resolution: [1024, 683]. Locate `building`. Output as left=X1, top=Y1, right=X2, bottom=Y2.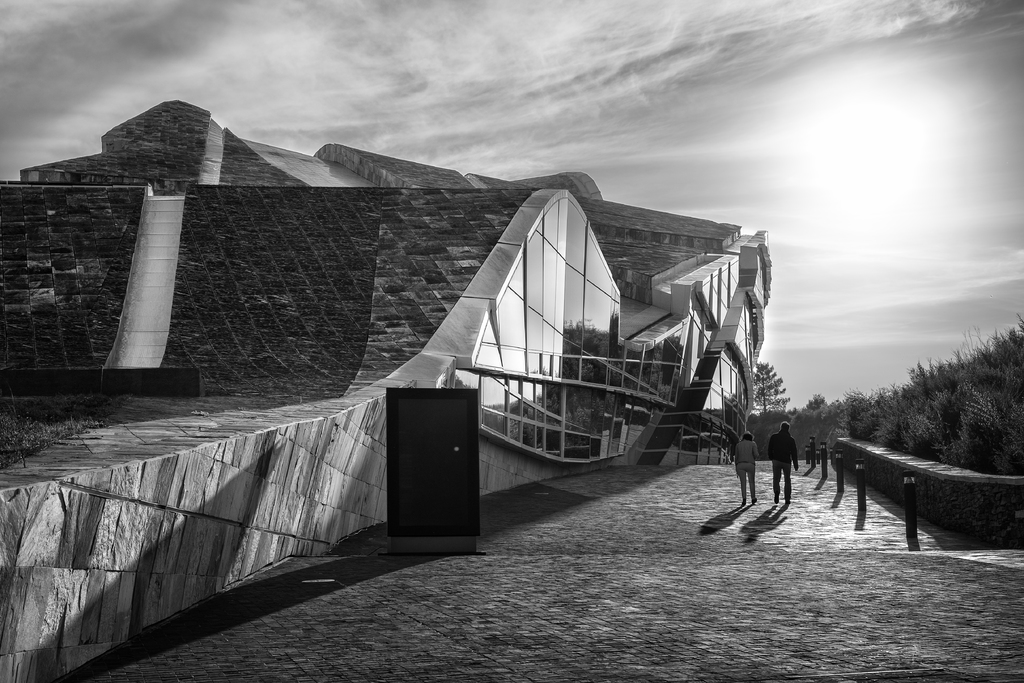
left=0, top=99, right=772, bottom=491.
